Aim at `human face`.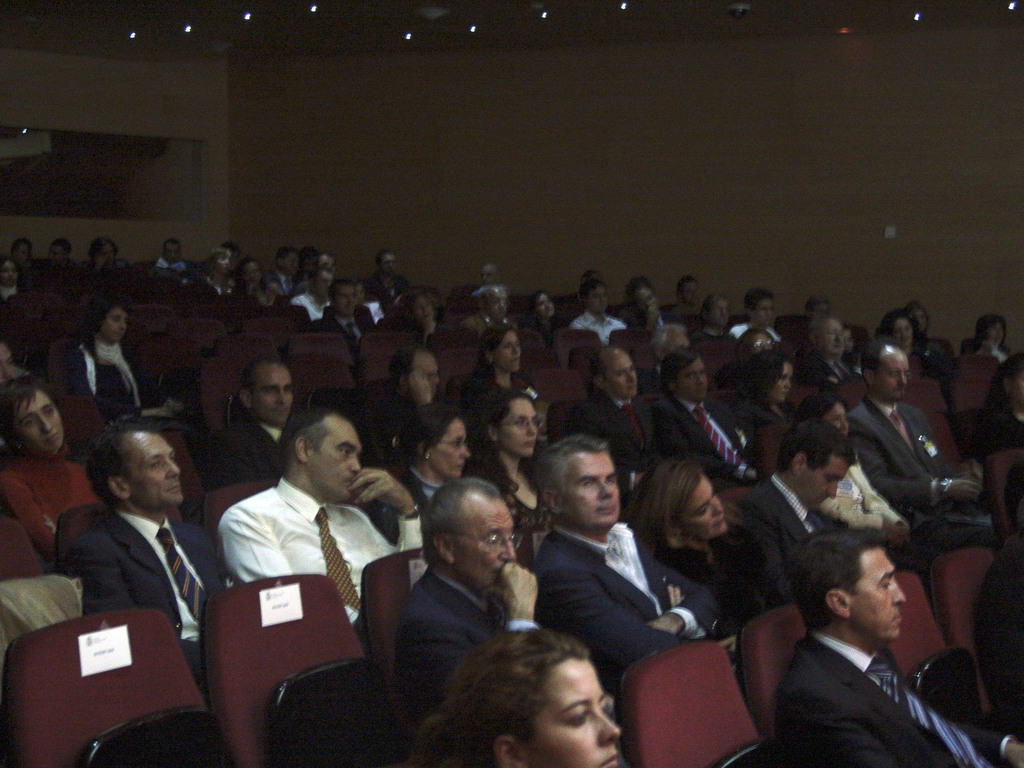
Aimed at [left=682, top=279, right=701, bottom=307].
